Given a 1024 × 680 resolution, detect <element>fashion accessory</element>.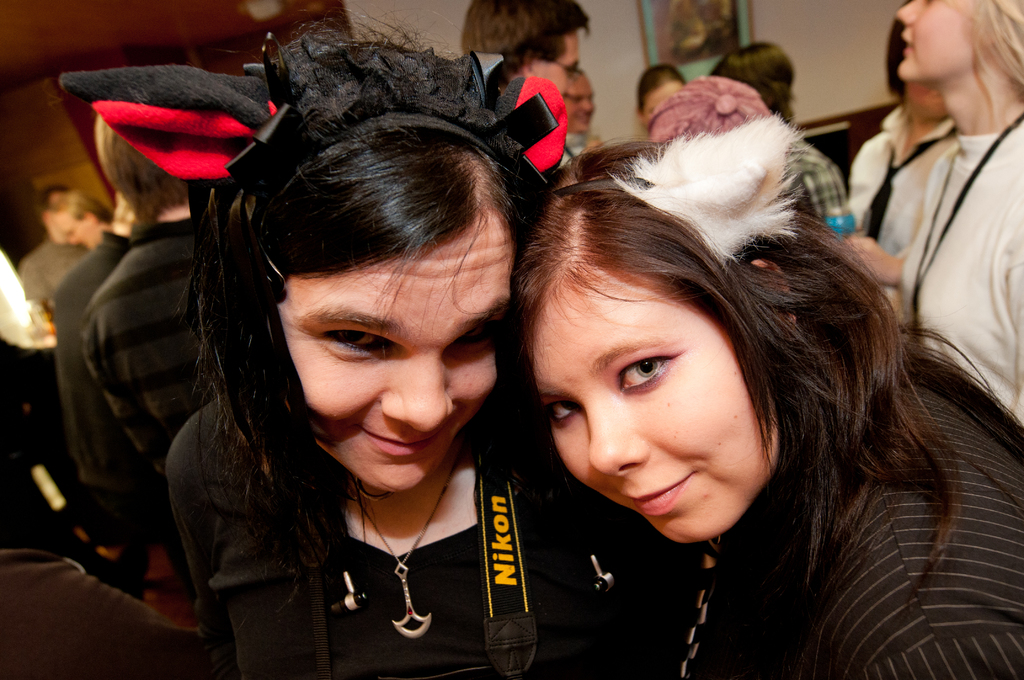
<box>348,422,479,641</box>.
